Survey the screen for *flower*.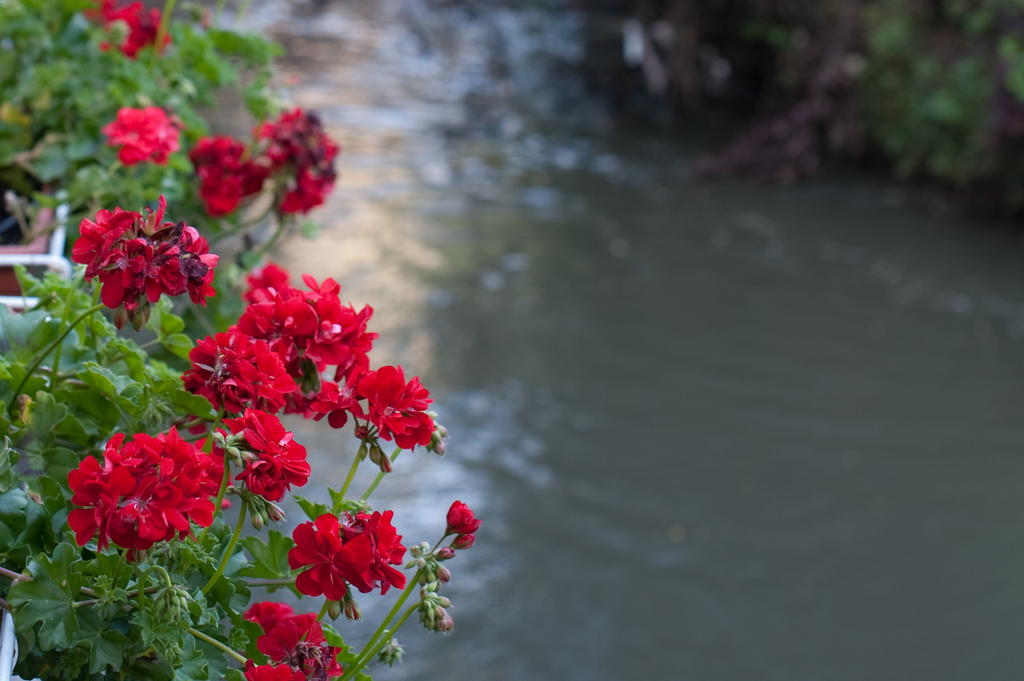
Survey found: x1=79, y1=196, x2=226, y2=333.
